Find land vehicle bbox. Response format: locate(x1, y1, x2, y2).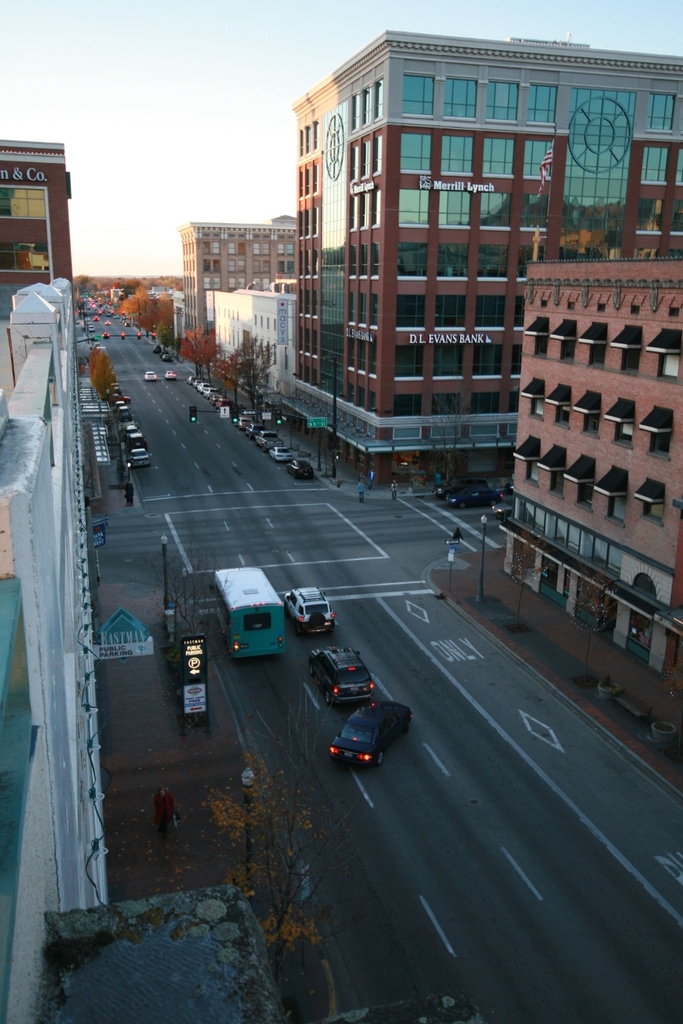
locate(151, 343, 163, 354).
